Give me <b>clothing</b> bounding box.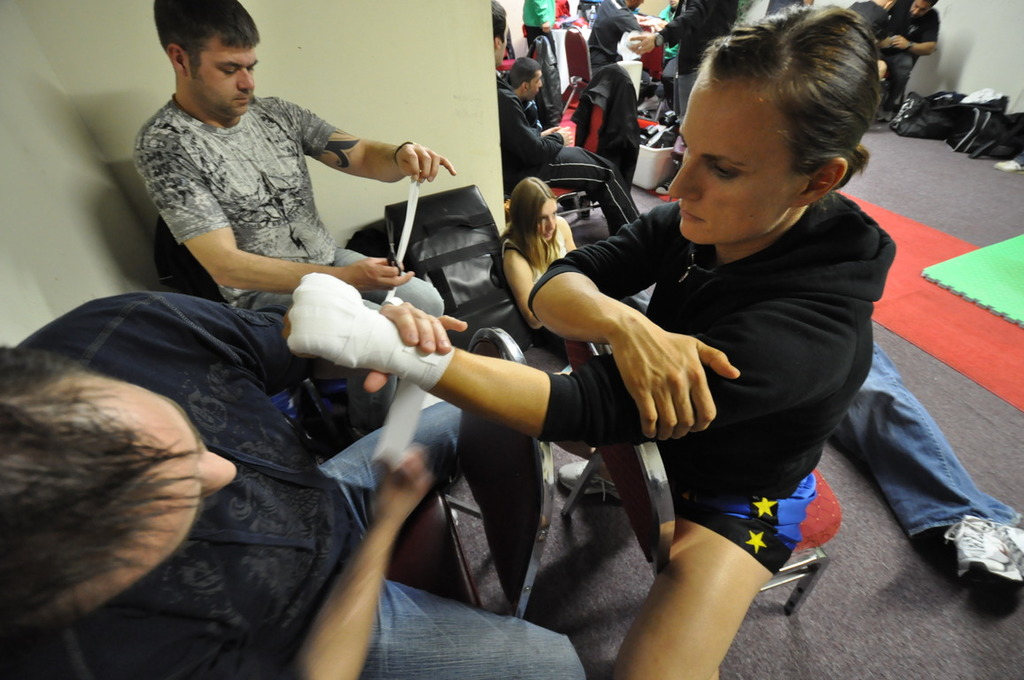
l=589, t=120, r=908, b=591.
